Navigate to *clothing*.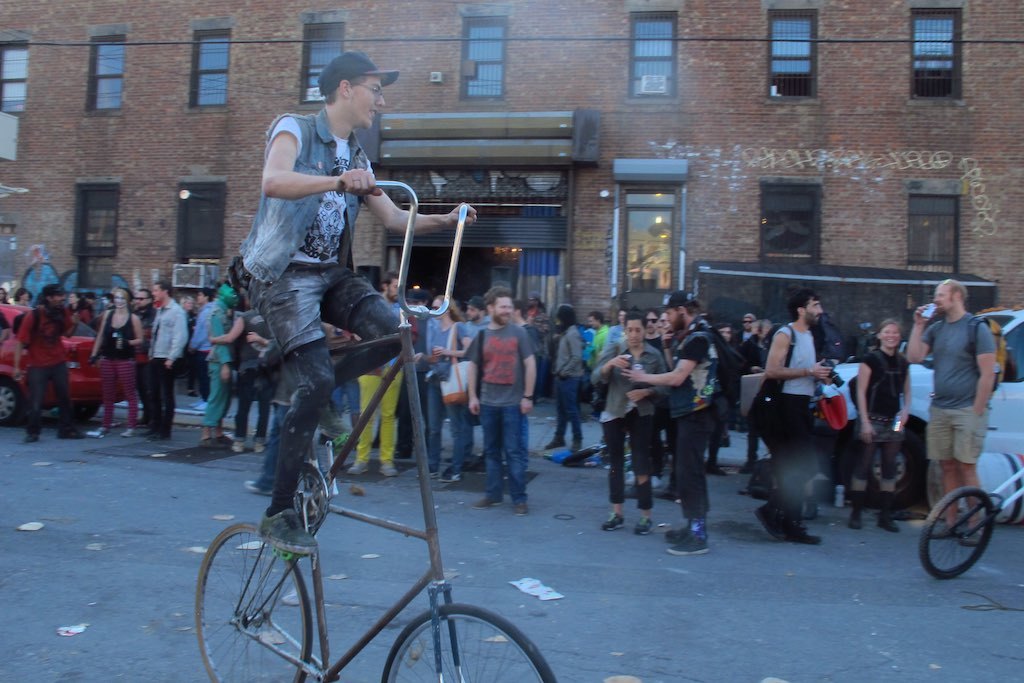
Navigation target: 203/299/236/432.
